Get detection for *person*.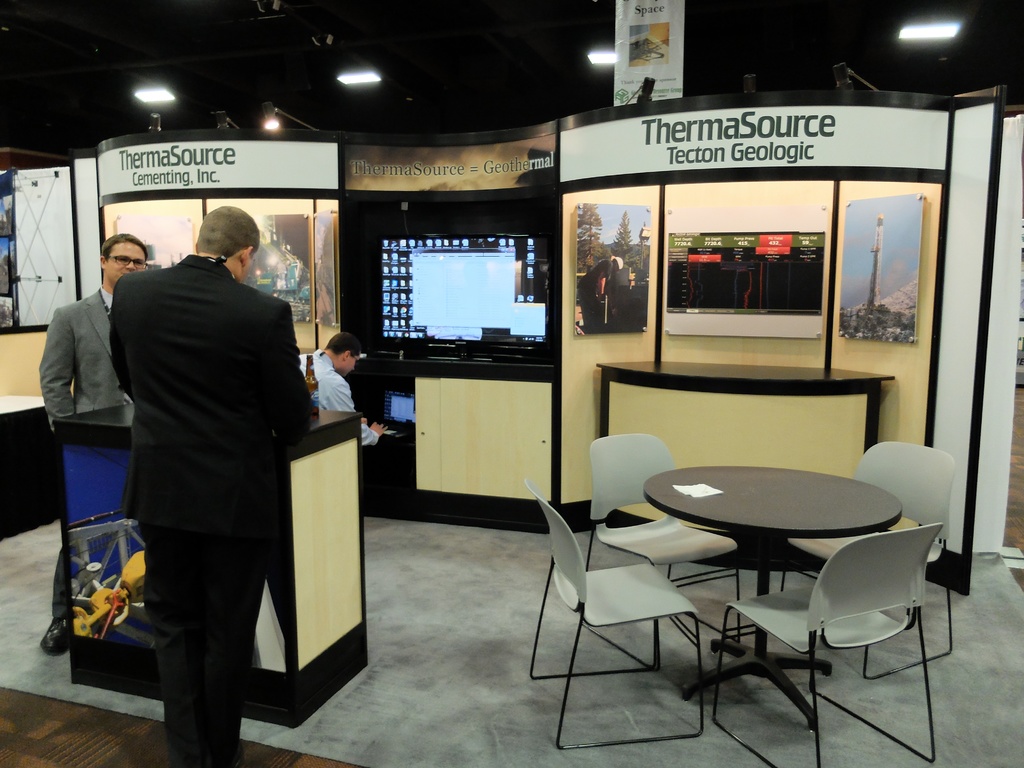
Detection: (113,203,314,767).
